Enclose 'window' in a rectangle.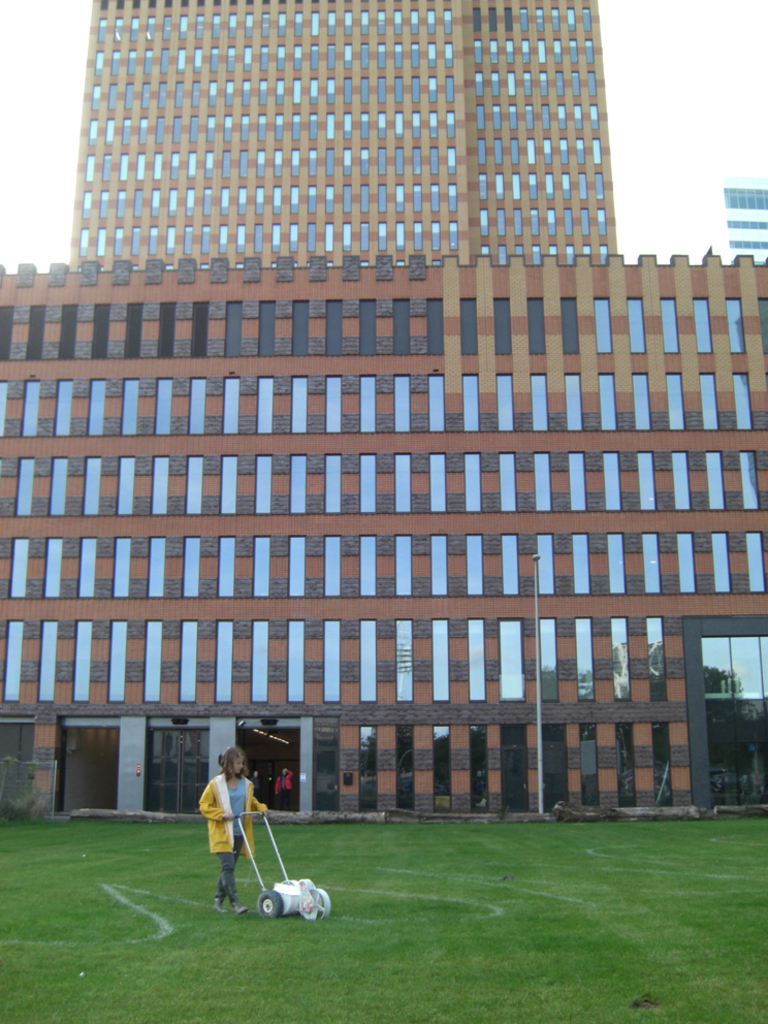
253,455,271,514.
